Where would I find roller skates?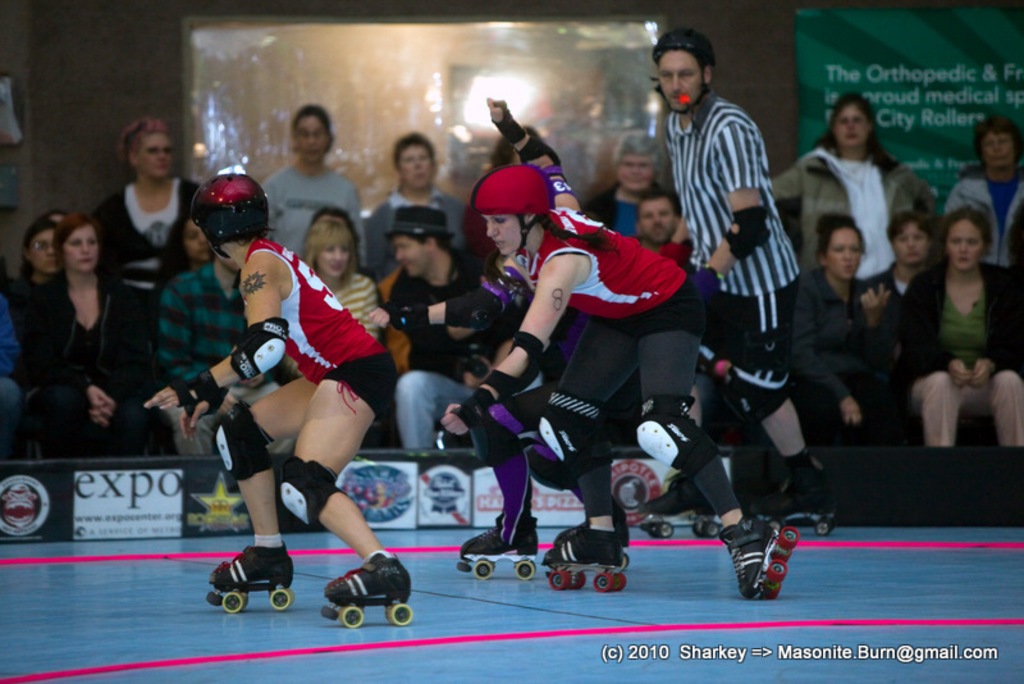
At [750,447,842,533].
